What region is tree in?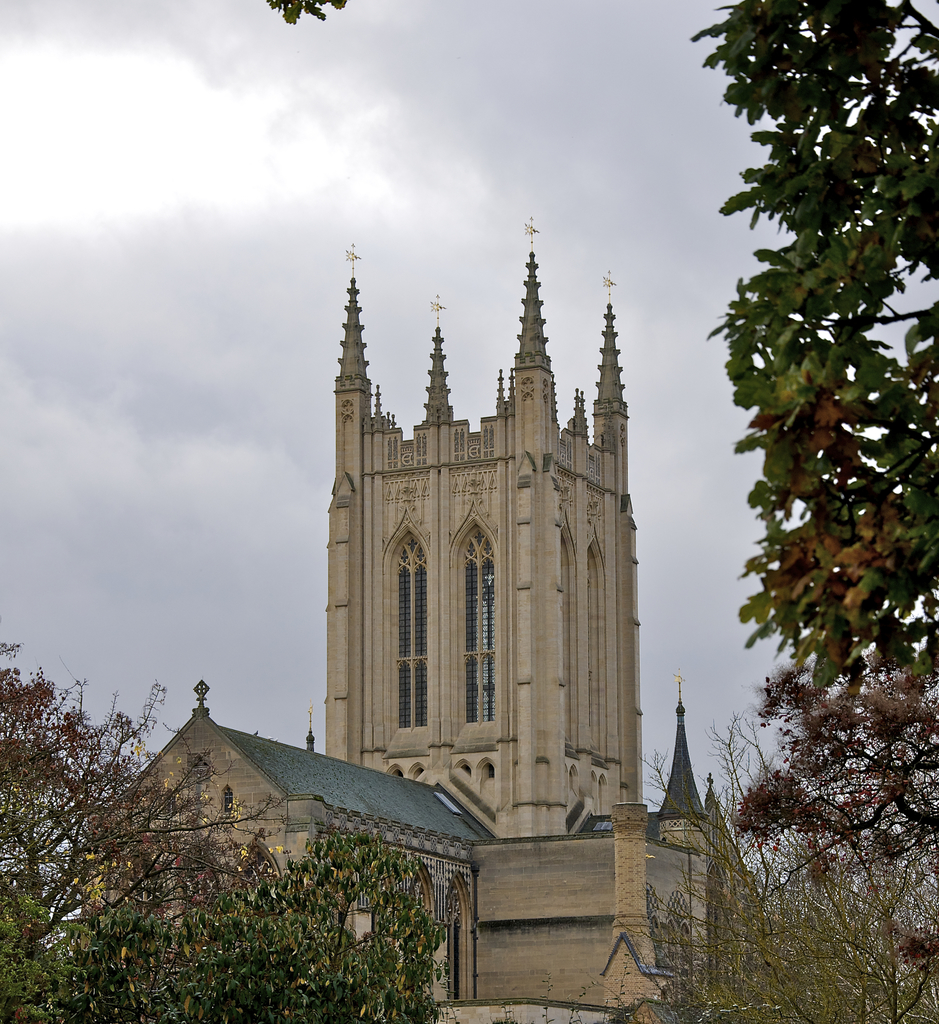
[x1=708, y1=33, x2=922, y2=846].
